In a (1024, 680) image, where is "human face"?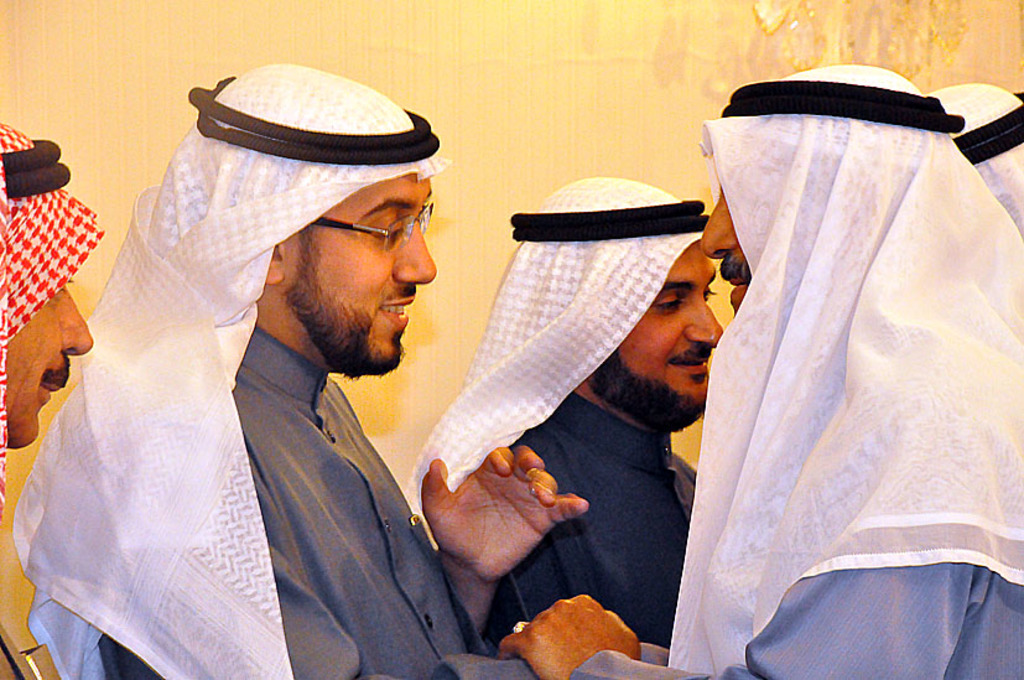
l=0, t=263, r=98, b=450.
